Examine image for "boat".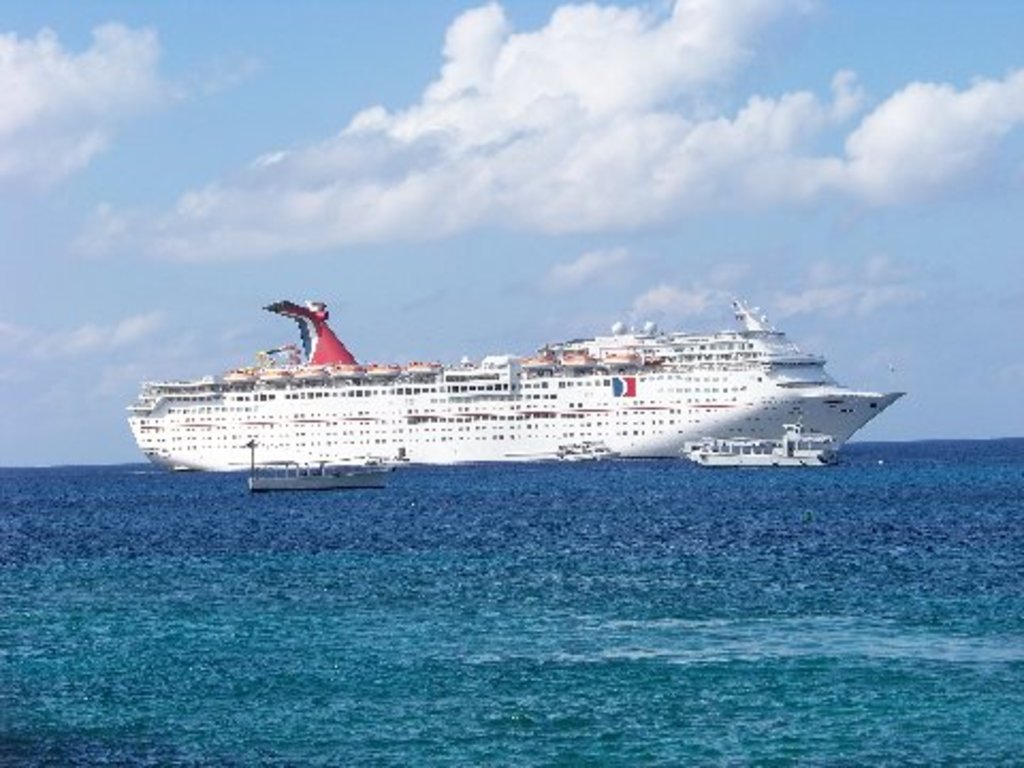
Examination result: detection(247, 435, 410, 493).
